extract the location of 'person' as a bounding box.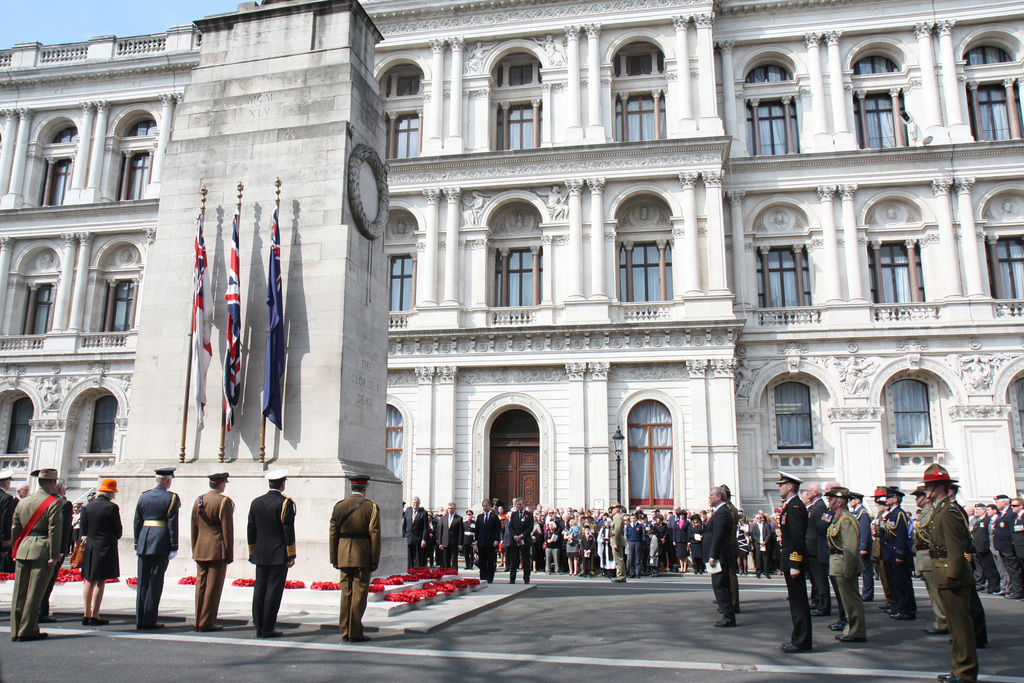
<box>329,470,384,639</box>.
